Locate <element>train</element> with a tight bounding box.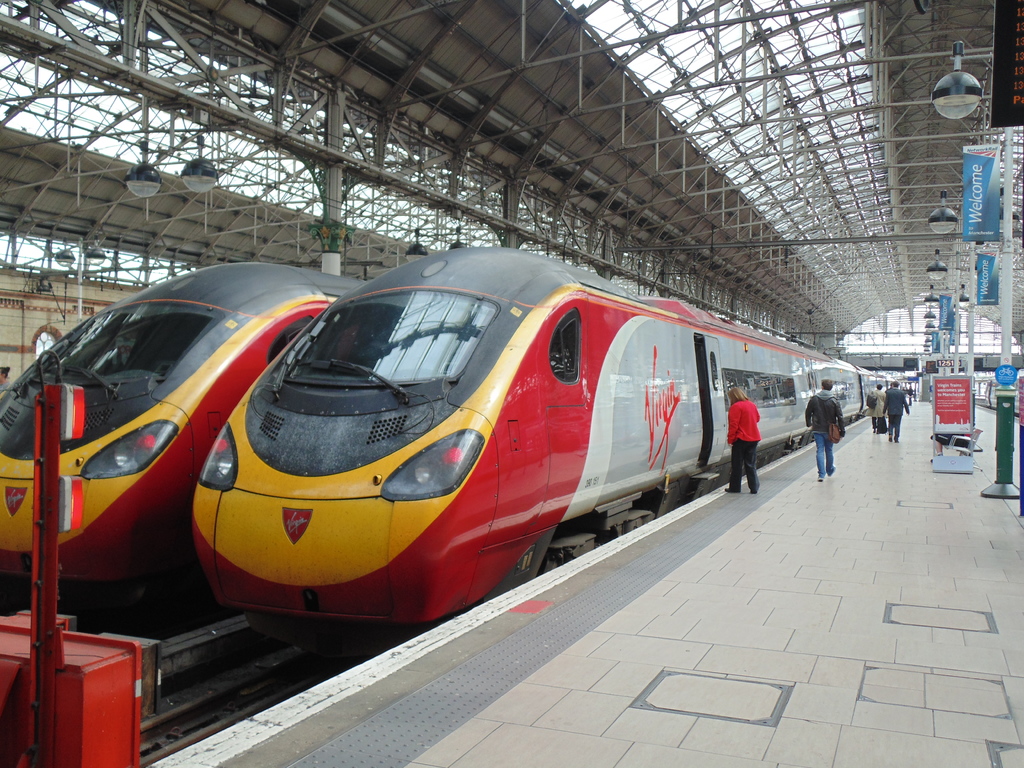
[191,234,905,624].
